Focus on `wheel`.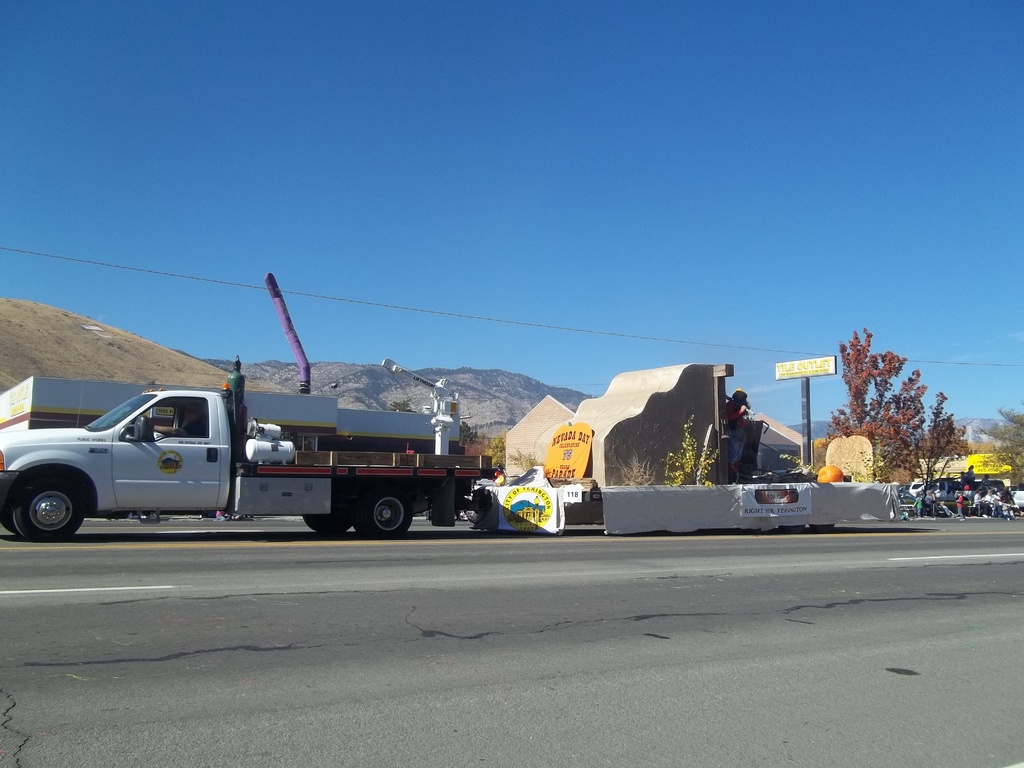
Focused at [x1=351, y1=496, x2=372, y2=534].
